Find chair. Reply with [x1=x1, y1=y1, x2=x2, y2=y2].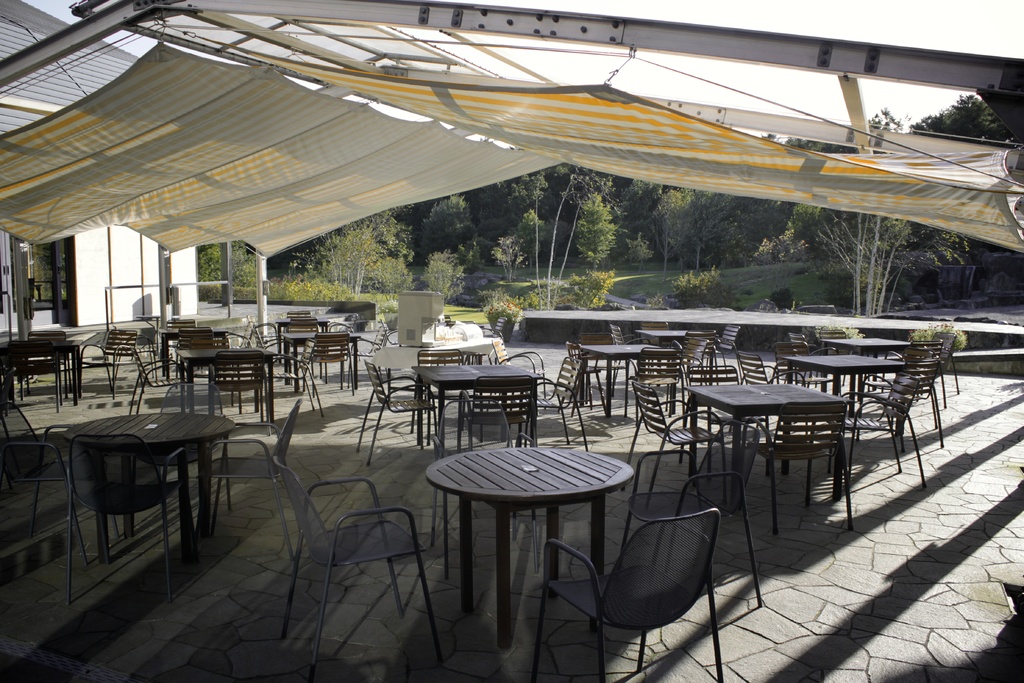
[x1=409, y1=345, x2=468, y2=441].
